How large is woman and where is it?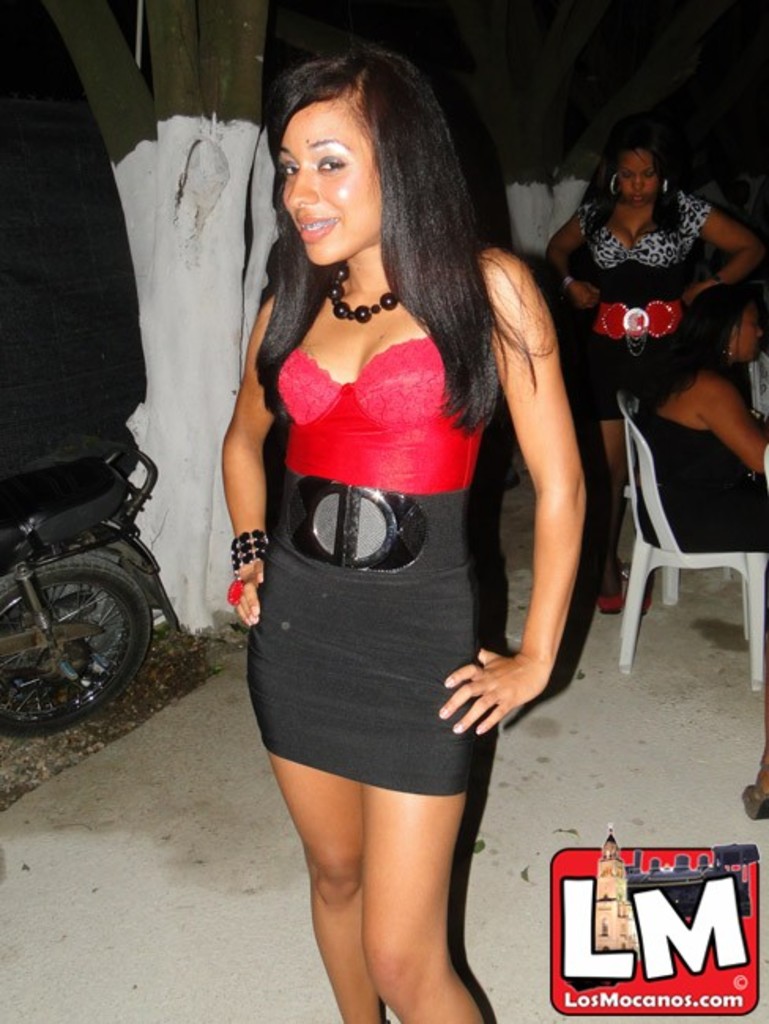
Bounding box: rect(206, 60, 575, 1005).
